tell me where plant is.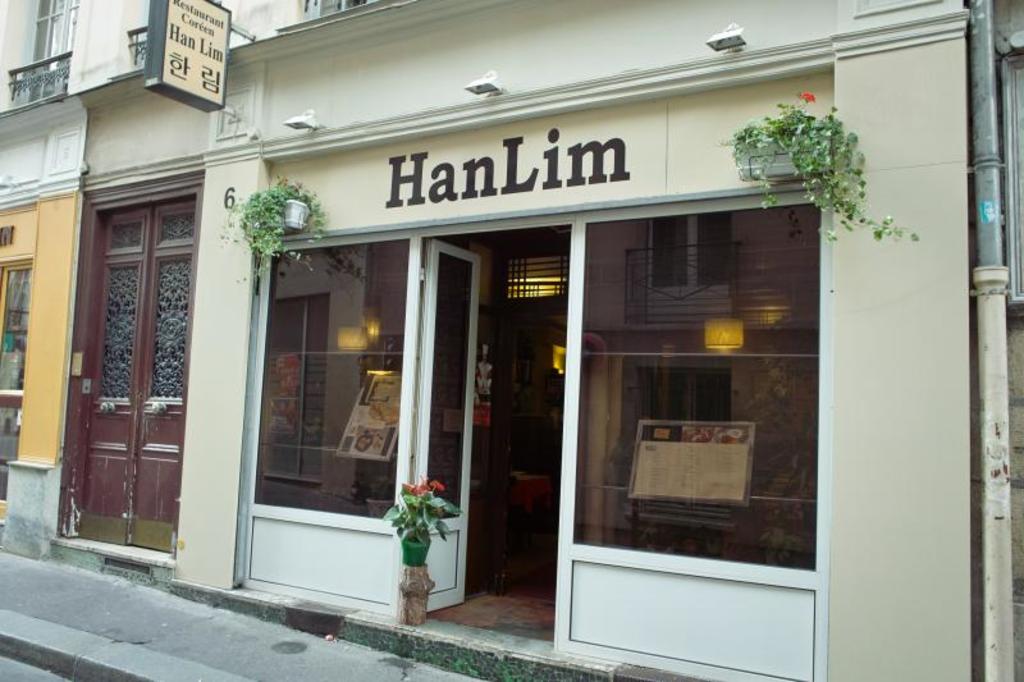
plant is at x1=216, y1=168, x2=334, y2=288.
